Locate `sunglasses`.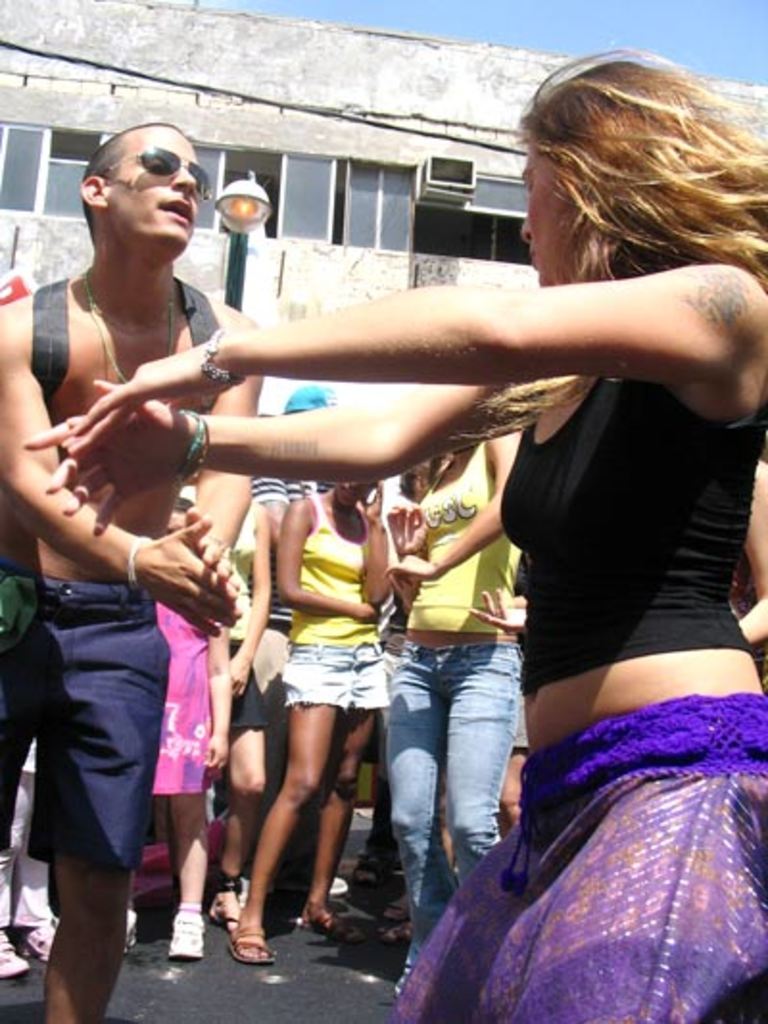
Bounding box: bbox=(104, 146, 207, 198).
